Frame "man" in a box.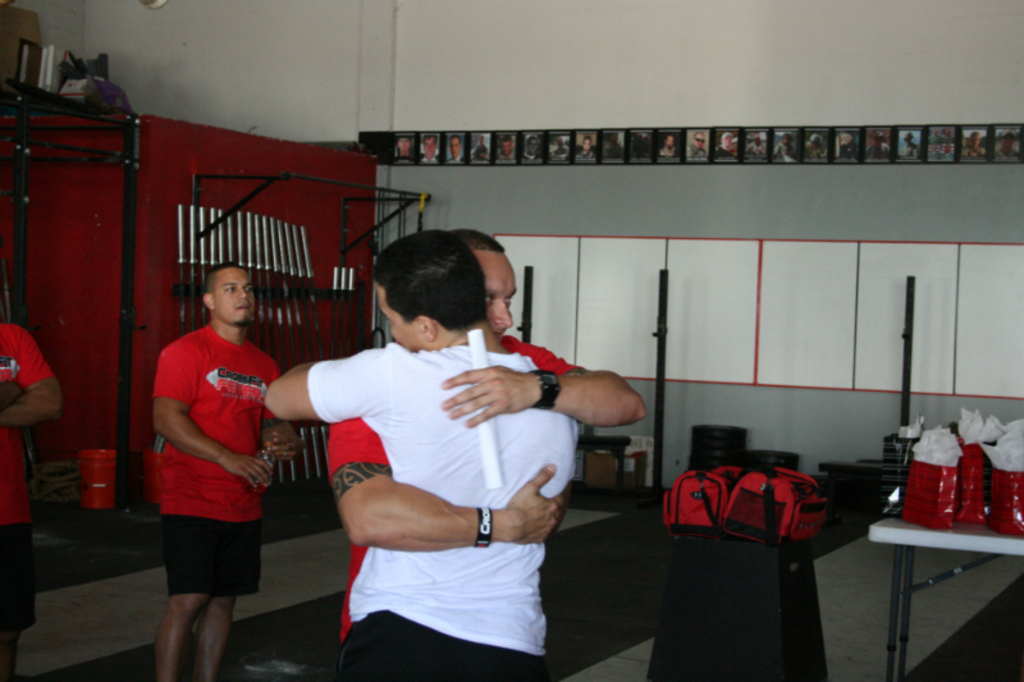
bbox(321, 224, 650, 659).
